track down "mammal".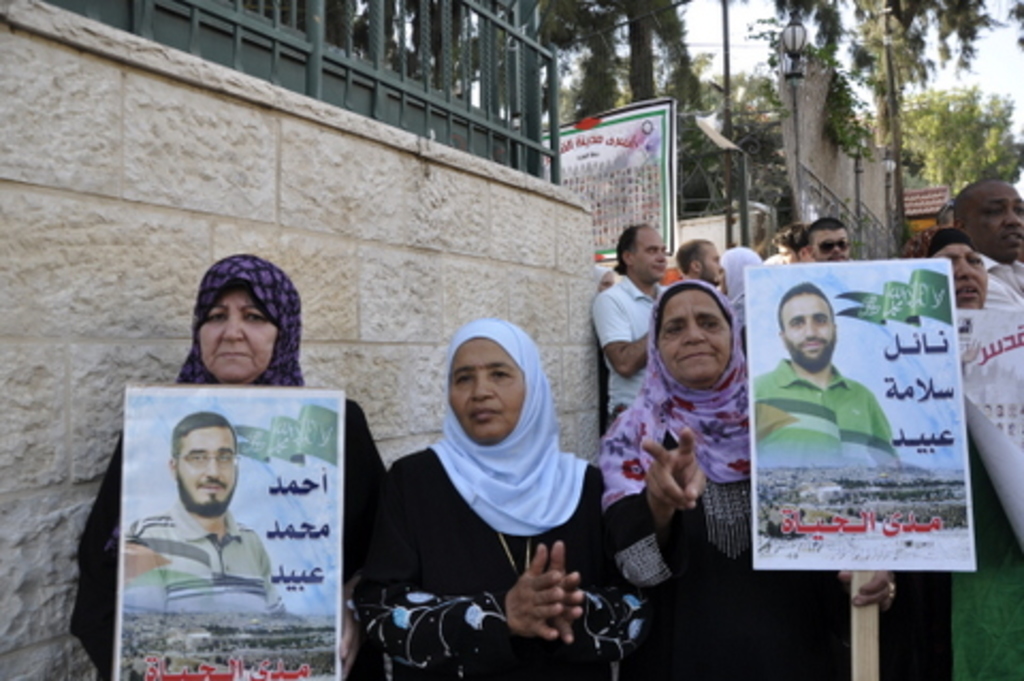
Tracked to {"x1": 796, "y1": 213, "x2": 855, "y2": 267}.
